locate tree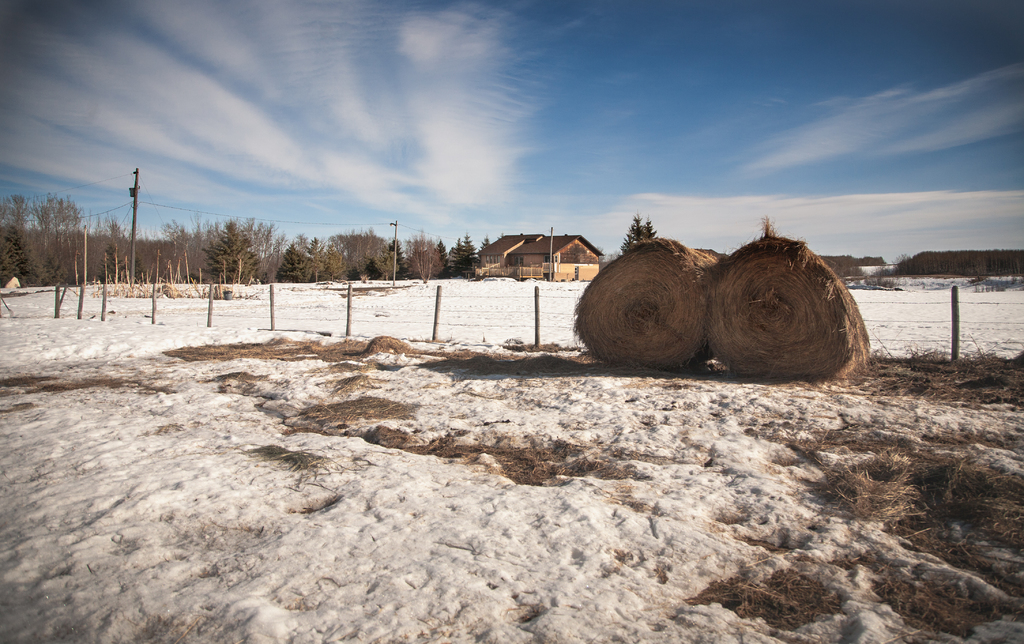
bbox=[406, 232, 444, 287]
